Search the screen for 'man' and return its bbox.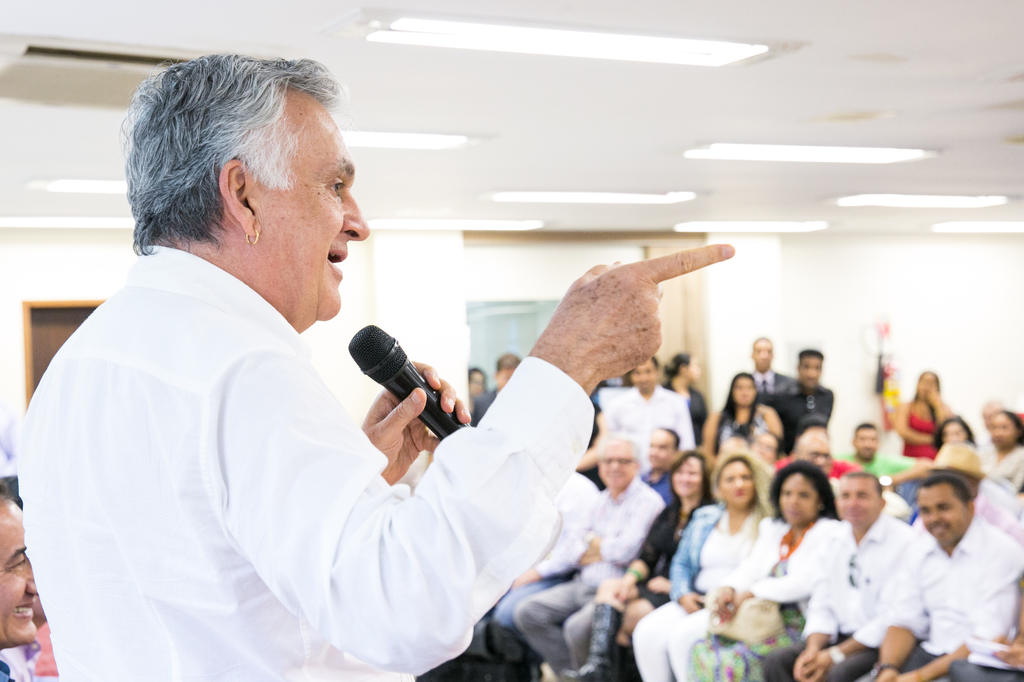
Found: (481,472,598,680).
